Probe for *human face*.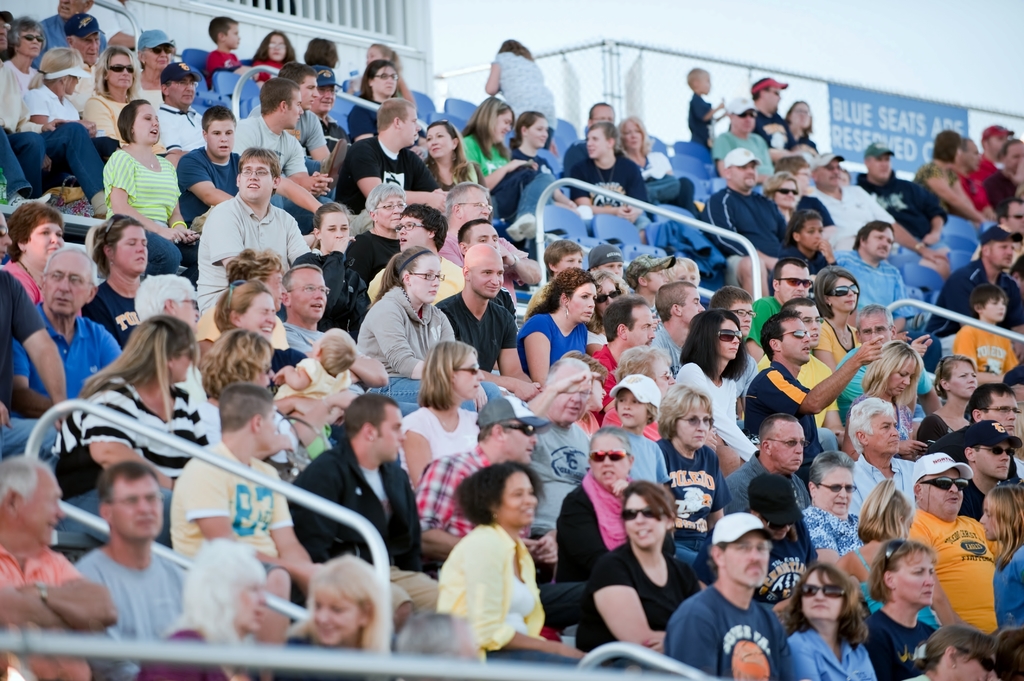
Probe result: 680,403,716,442.
